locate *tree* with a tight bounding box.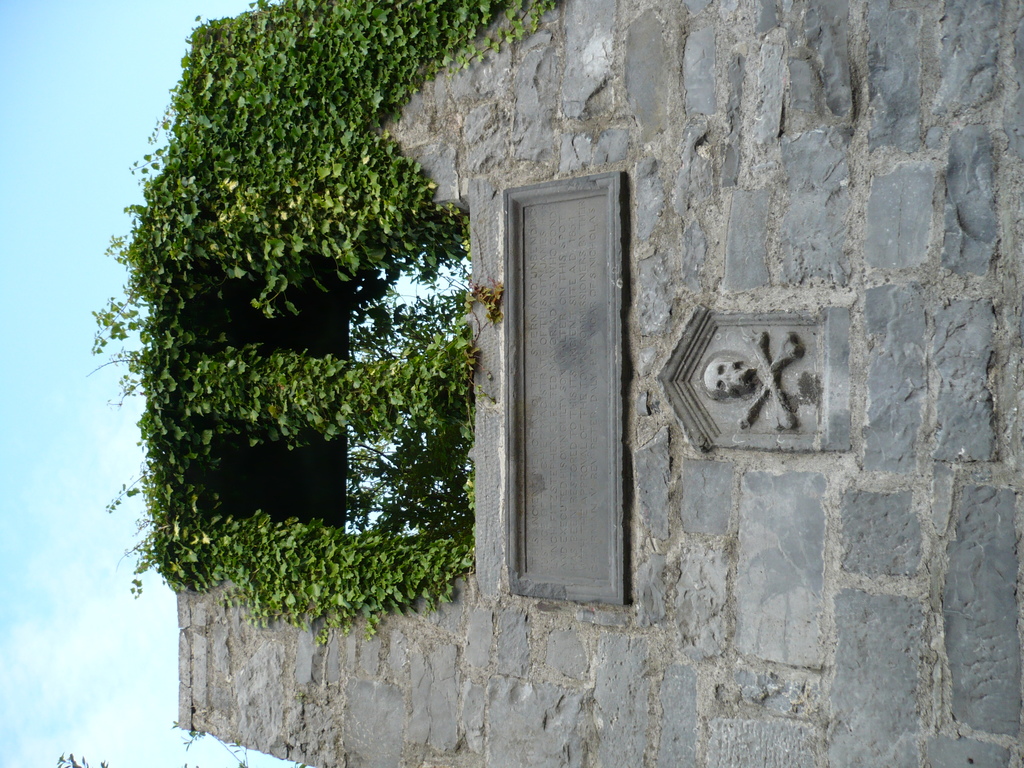
[x1=80, y1=0, x2=580, y2=649].
